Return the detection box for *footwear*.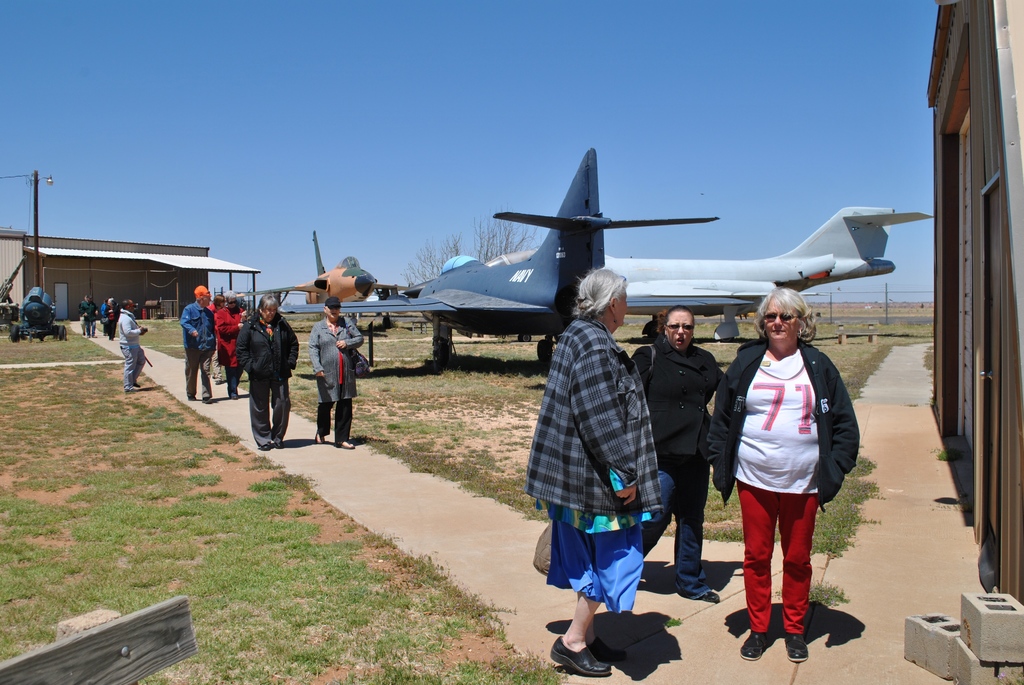
{"x1": 227, "y1": 391, "x2": 239, "y2": 398}.
